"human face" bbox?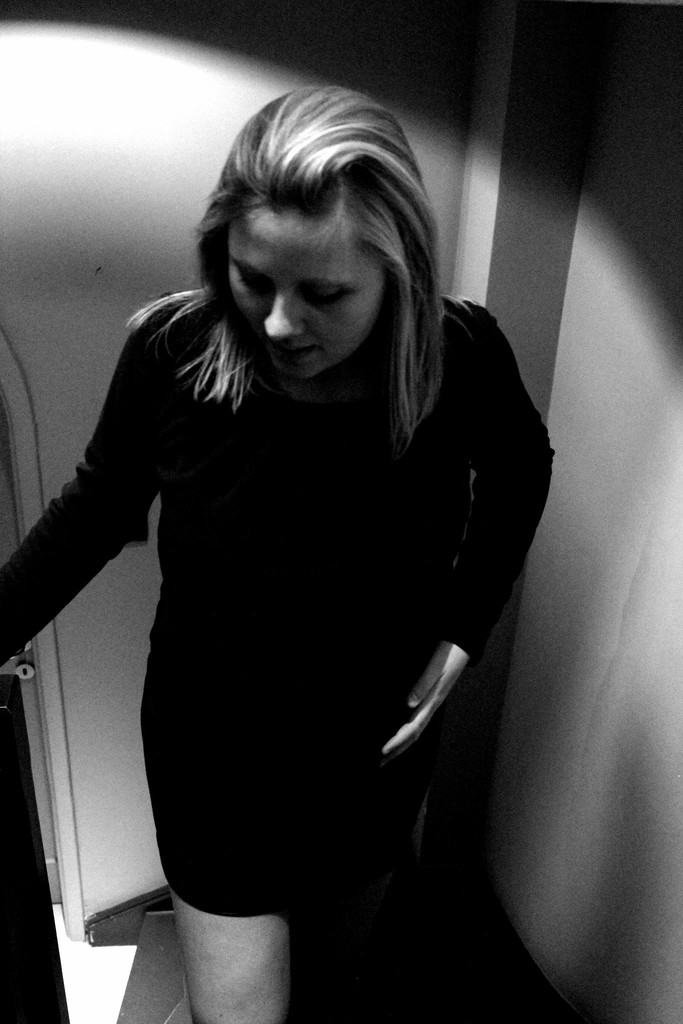
locate(227, 209, 395, 386)
